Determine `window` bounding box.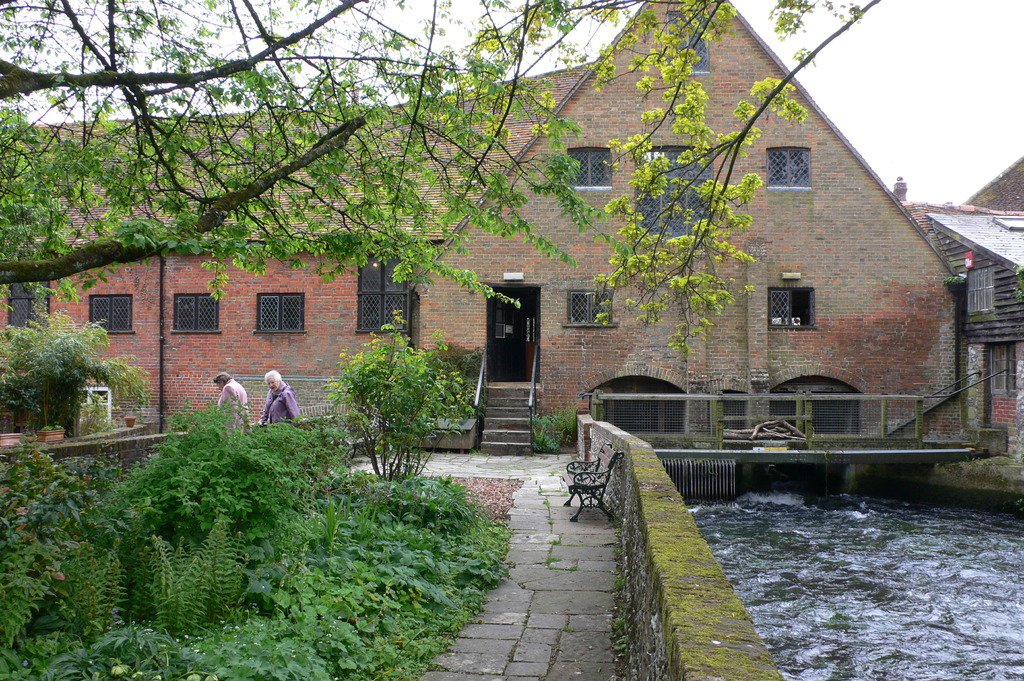
Determined: (673, 20, 715, 79).
